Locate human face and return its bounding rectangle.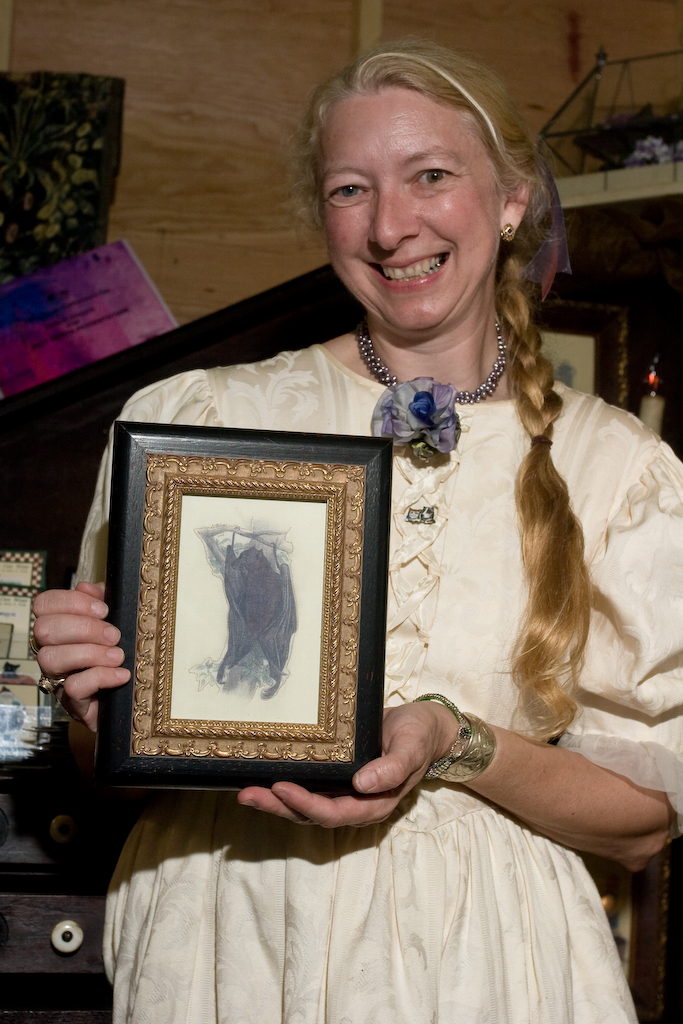
rect(319, 88, 500, 329).
